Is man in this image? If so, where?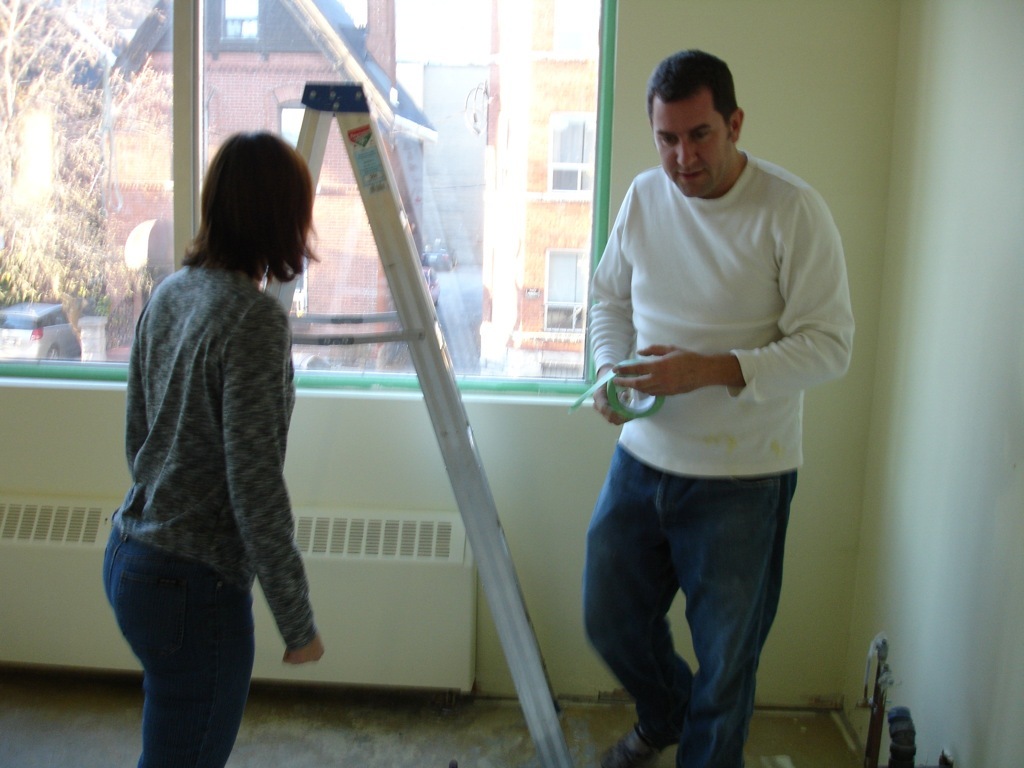
Yes, at locate(563, 42, 856, 767).
